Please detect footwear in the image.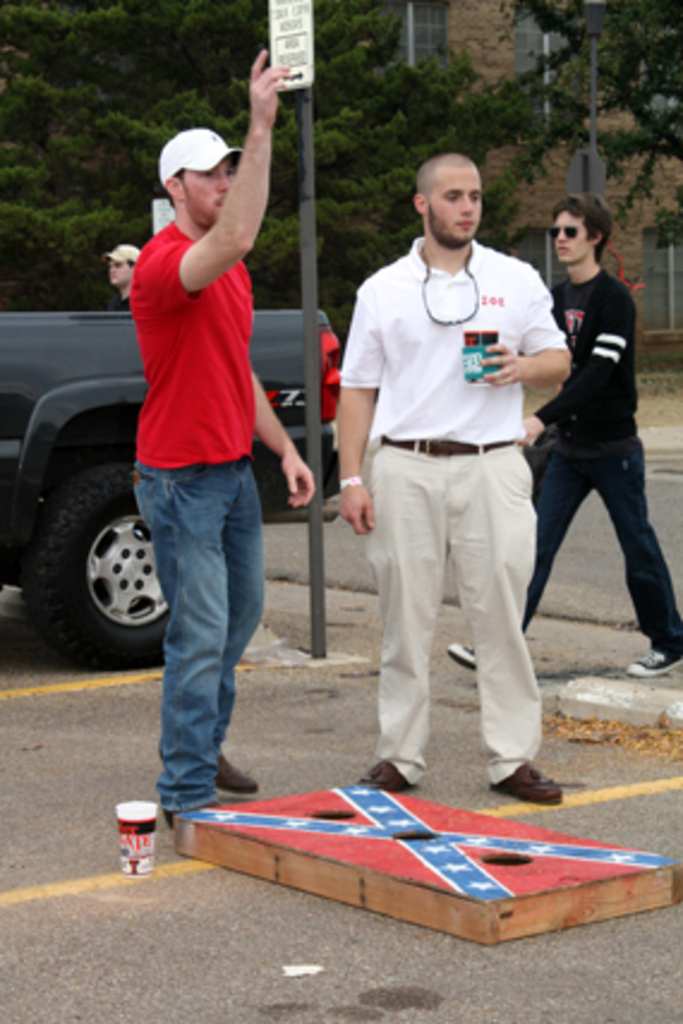
359, 755, 407, 794.
